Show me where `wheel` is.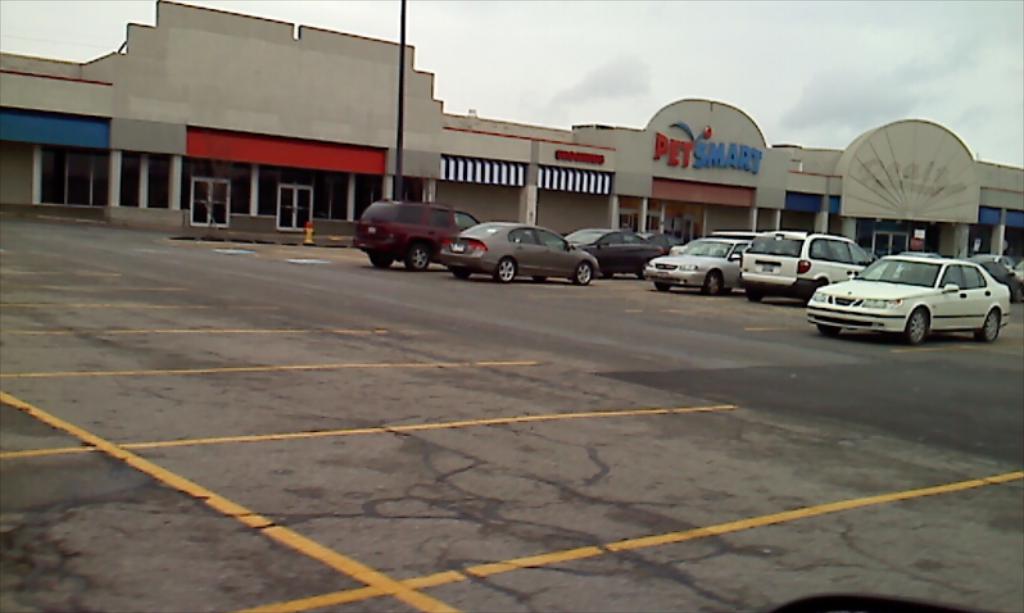
`wheel` is at box=[575, 262, 592, 285].
